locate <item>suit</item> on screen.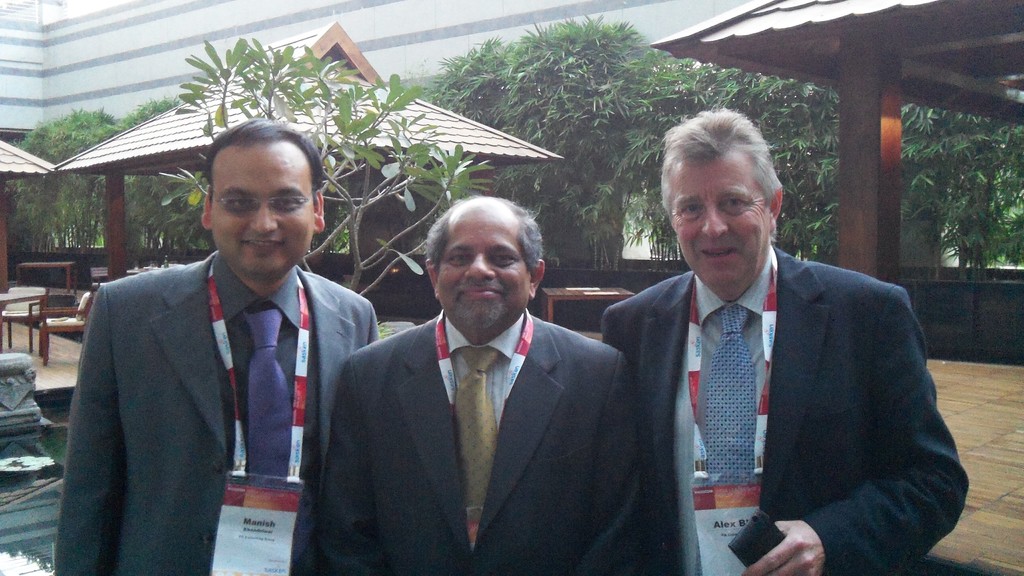
On screen at 52:250:388:575.
